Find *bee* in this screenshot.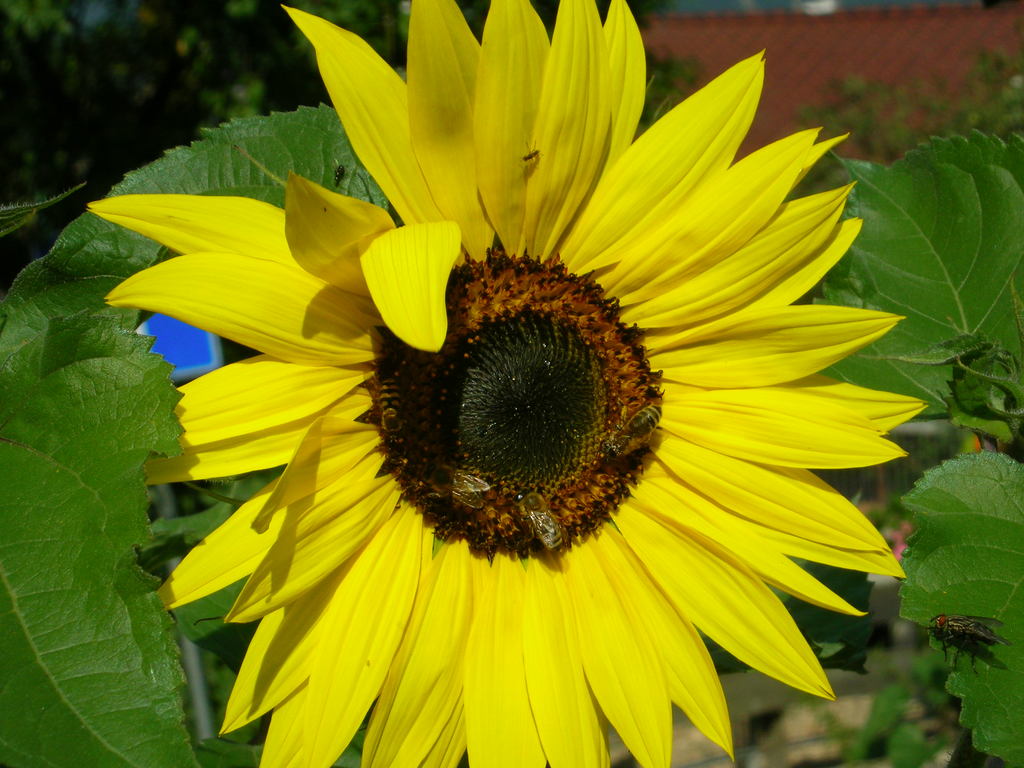
The bounding box for *bee* is region(609, 390, 664, 461).
